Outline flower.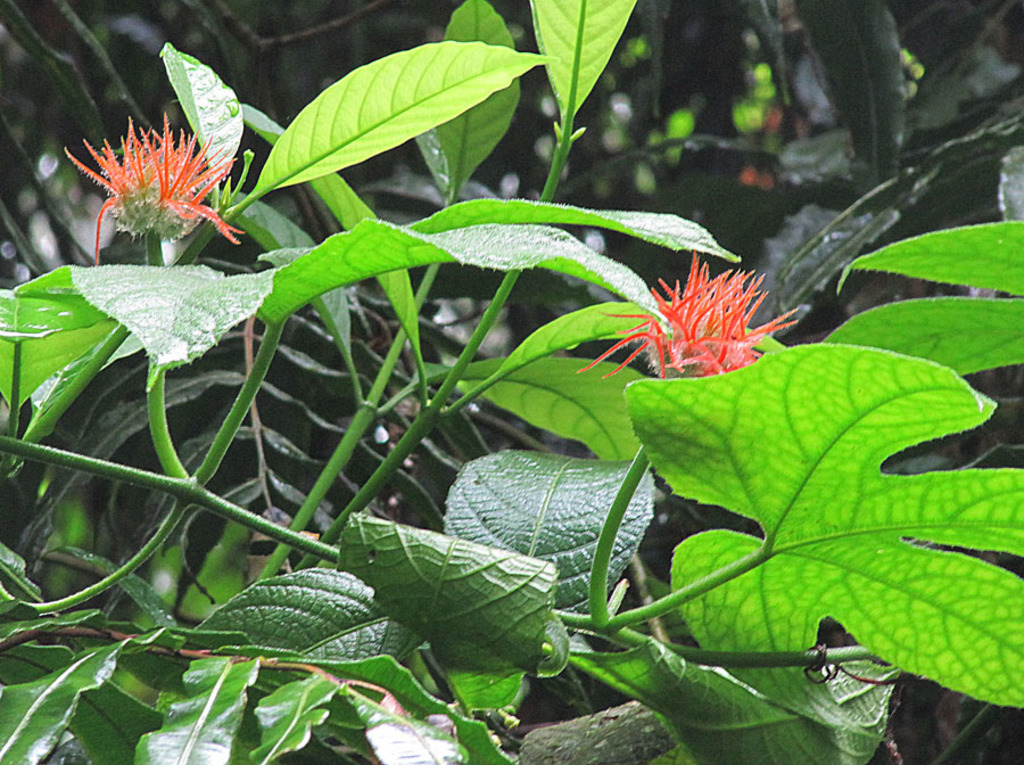
Outline: 63, 110, 241, 263.
